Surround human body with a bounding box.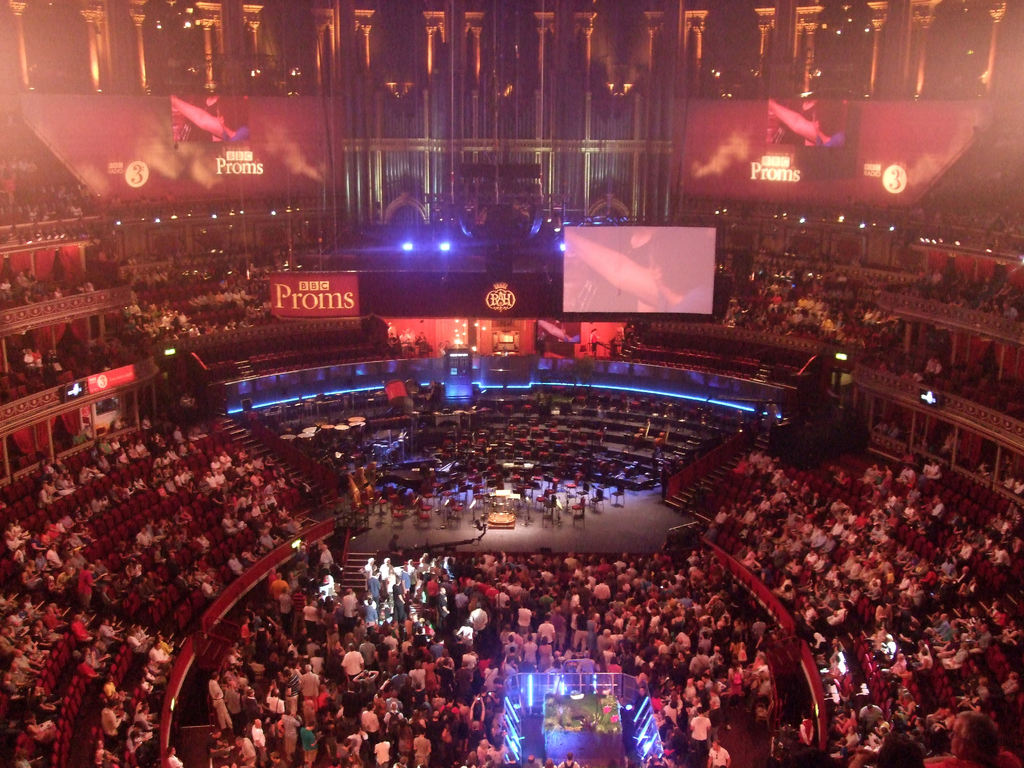
rect(210, 451, 221, 464).
